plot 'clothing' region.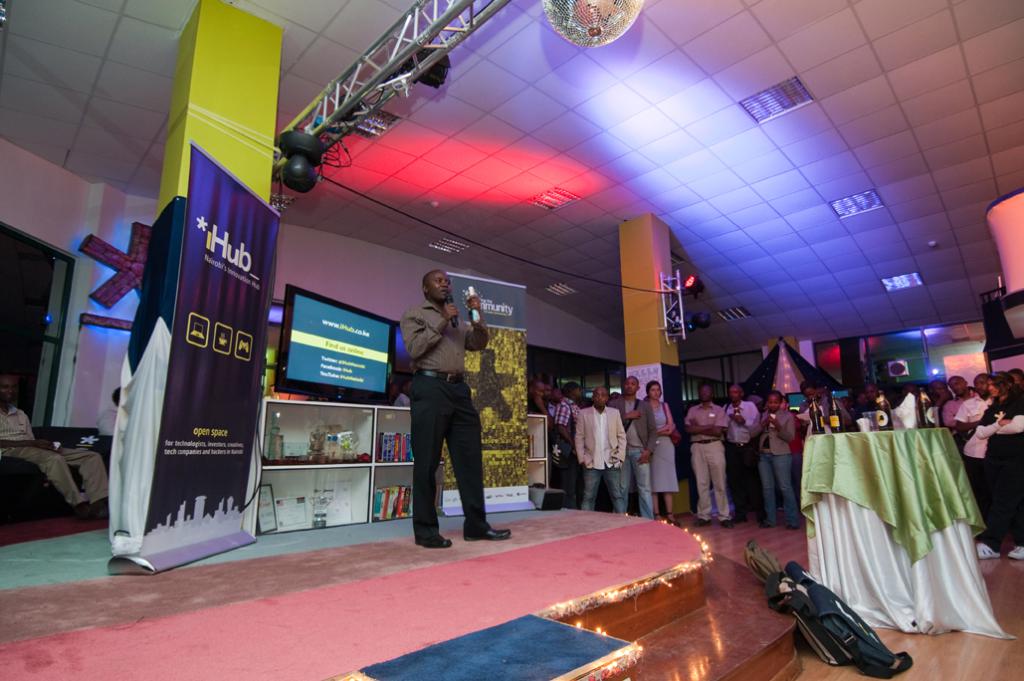
Plotted at locate(800, 389, 849, 428).
